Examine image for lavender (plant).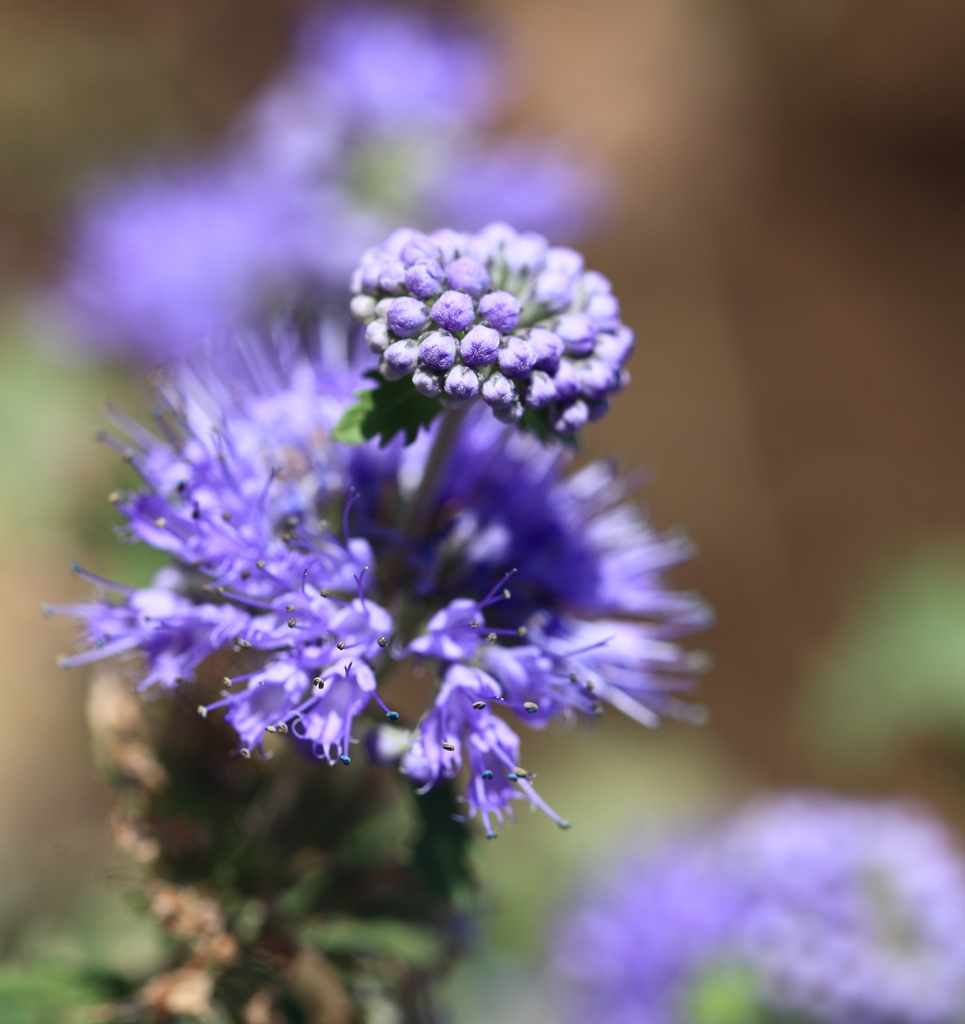
Examination result: [79, 9, 581, 335].
